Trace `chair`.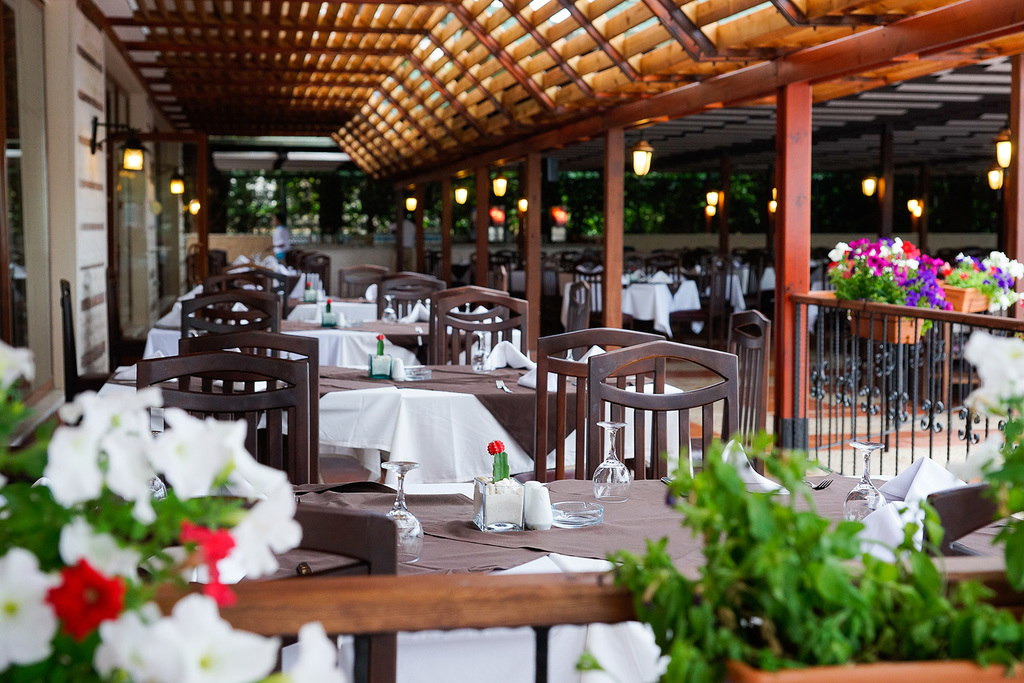
Traced to 638:251:680:284.
